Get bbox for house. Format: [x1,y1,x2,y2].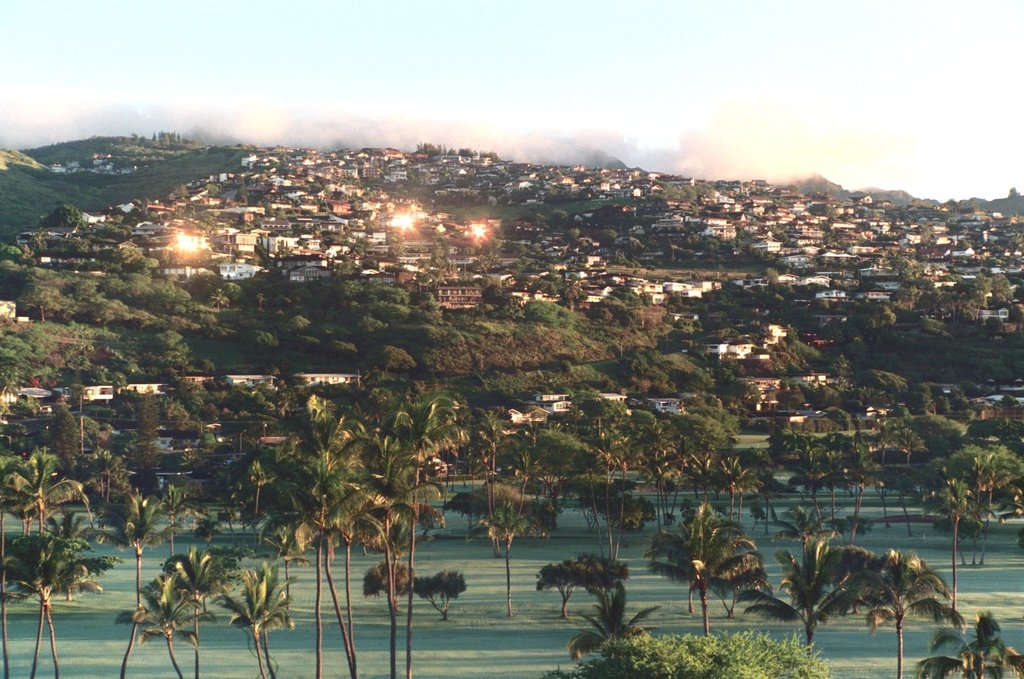
[213,262,252,287].
